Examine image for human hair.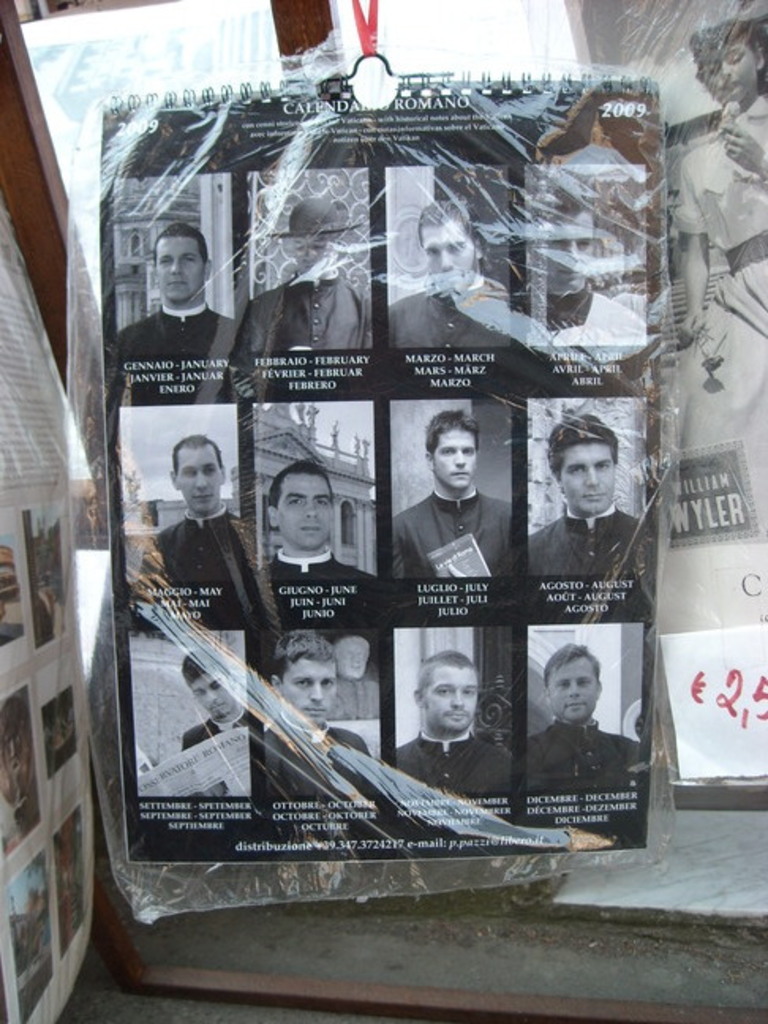
Examination result: 152:220:212:269.
